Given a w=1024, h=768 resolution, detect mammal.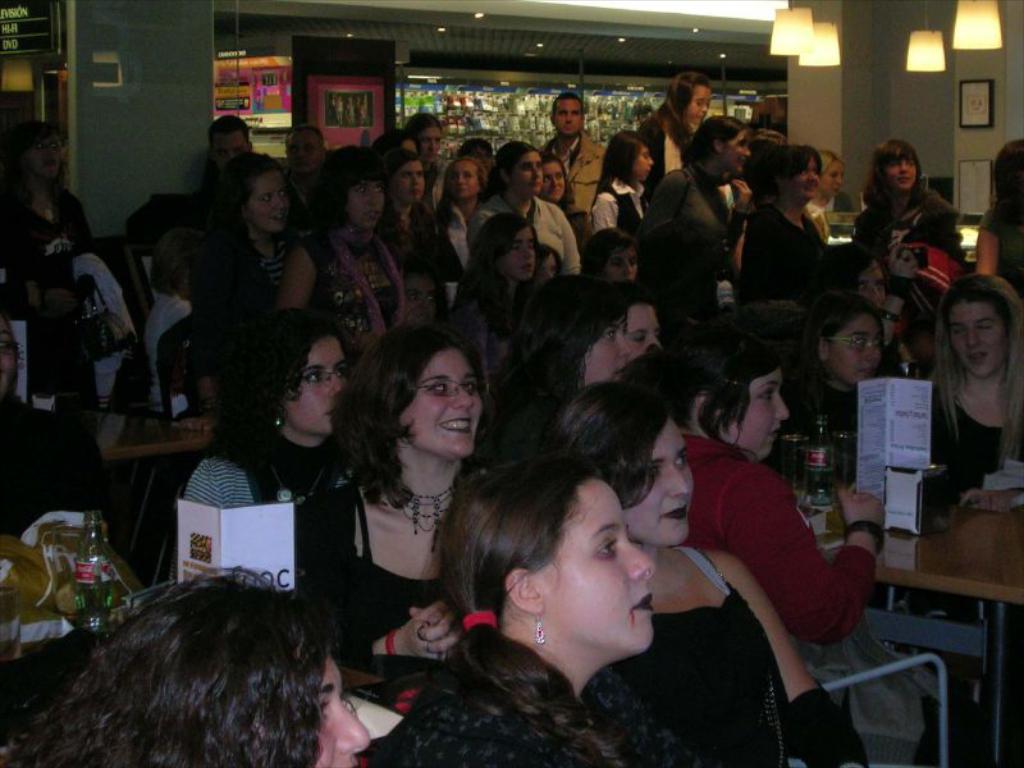
(389,442,654,767).
